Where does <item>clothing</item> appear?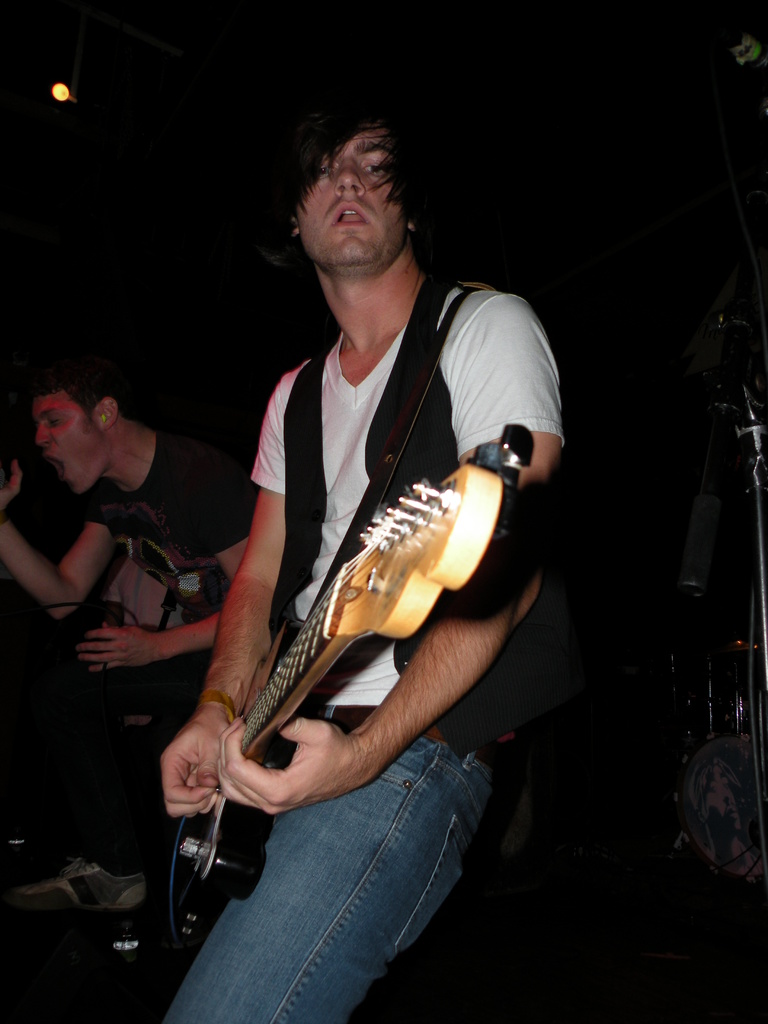
Appears at pyautogui.locateOnScreen(36, 421, 253, 836).
